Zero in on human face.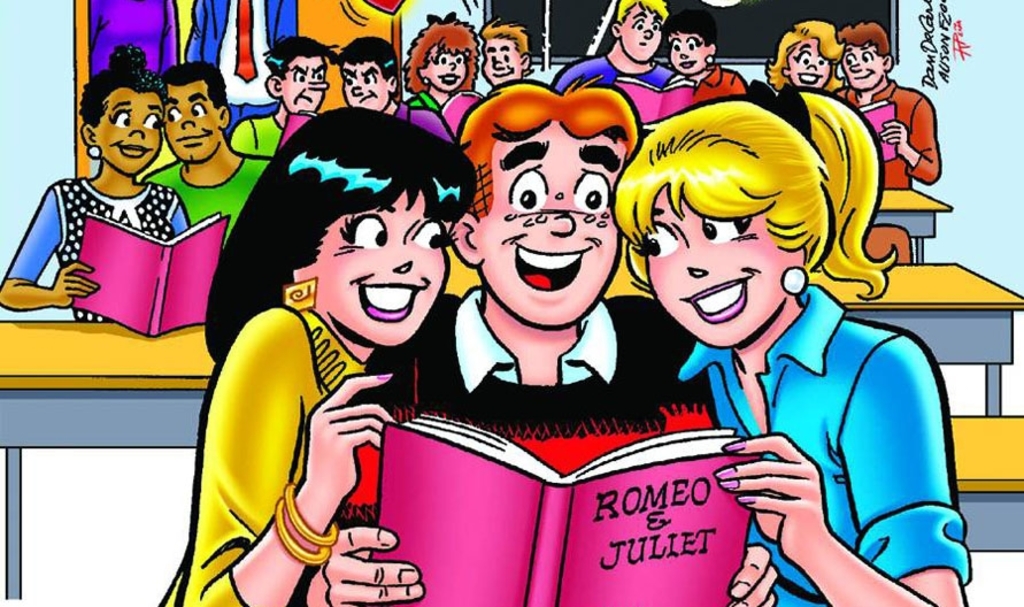
Zeroed in: select_region(342, 62, 391, 110).
